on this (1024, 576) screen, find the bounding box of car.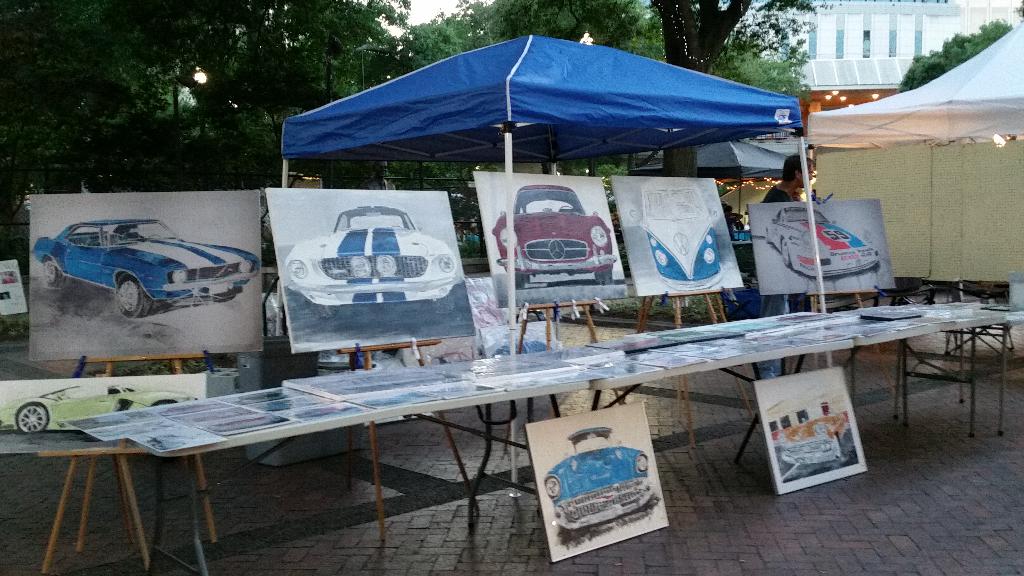
Bounding box: (left=626, top=173, right=727, bottom=291).
